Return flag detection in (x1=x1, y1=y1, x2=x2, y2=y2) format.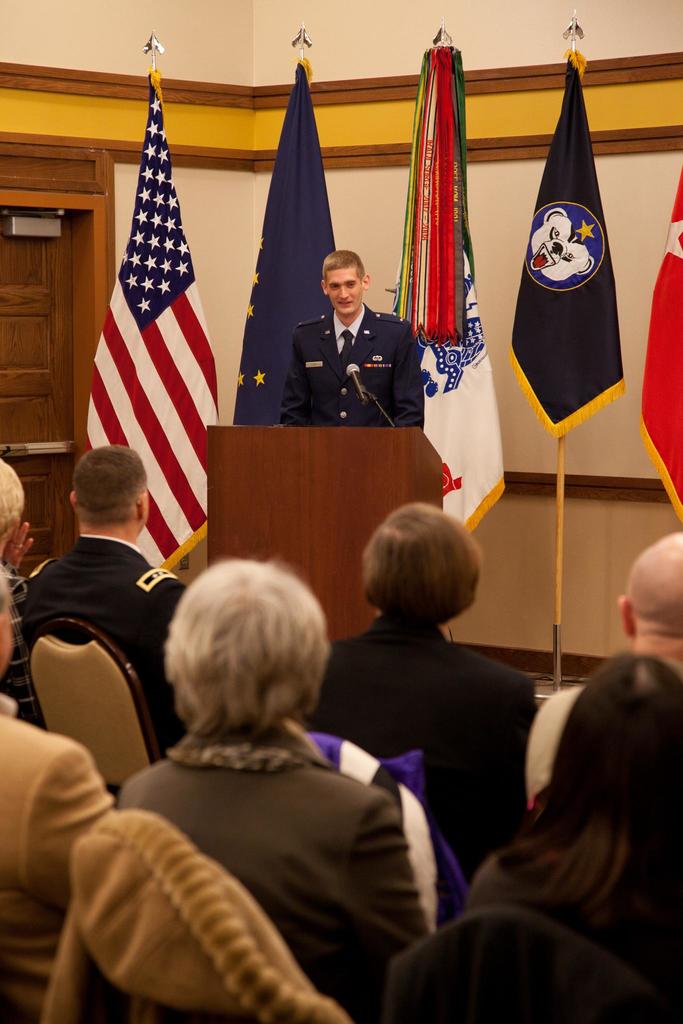
(x1=76, y1=56, x2=210, y2=575).
